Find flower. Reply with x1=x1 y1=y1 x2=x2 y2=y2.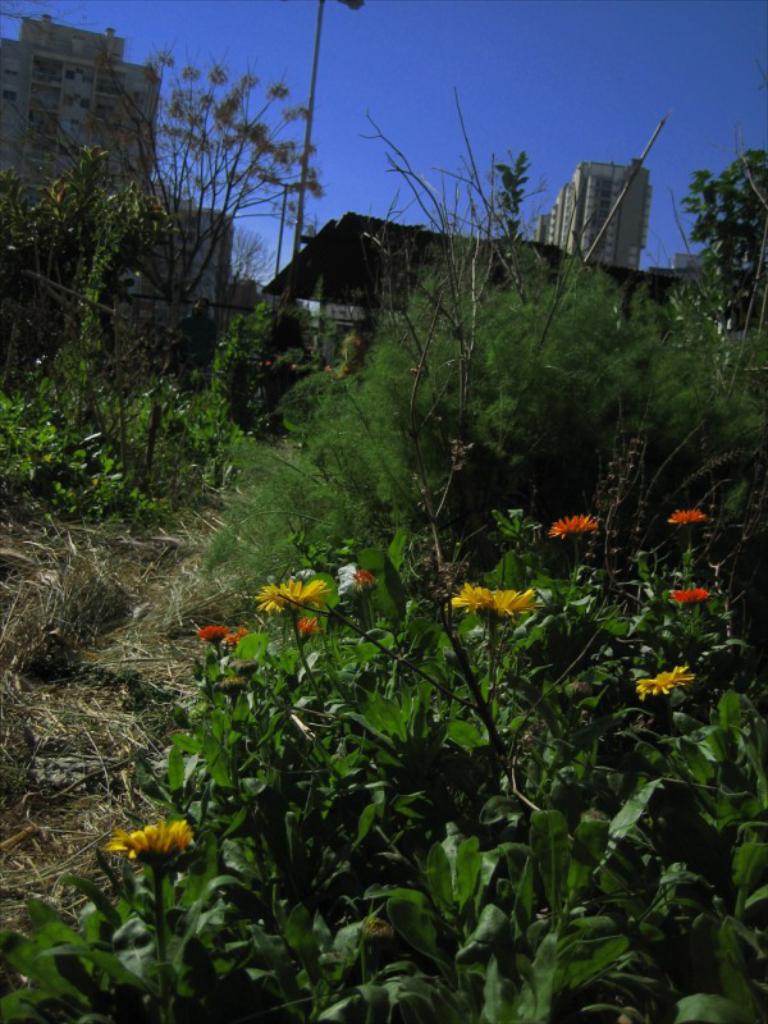
x1=663 y1=504 x2=714 y2=526.
